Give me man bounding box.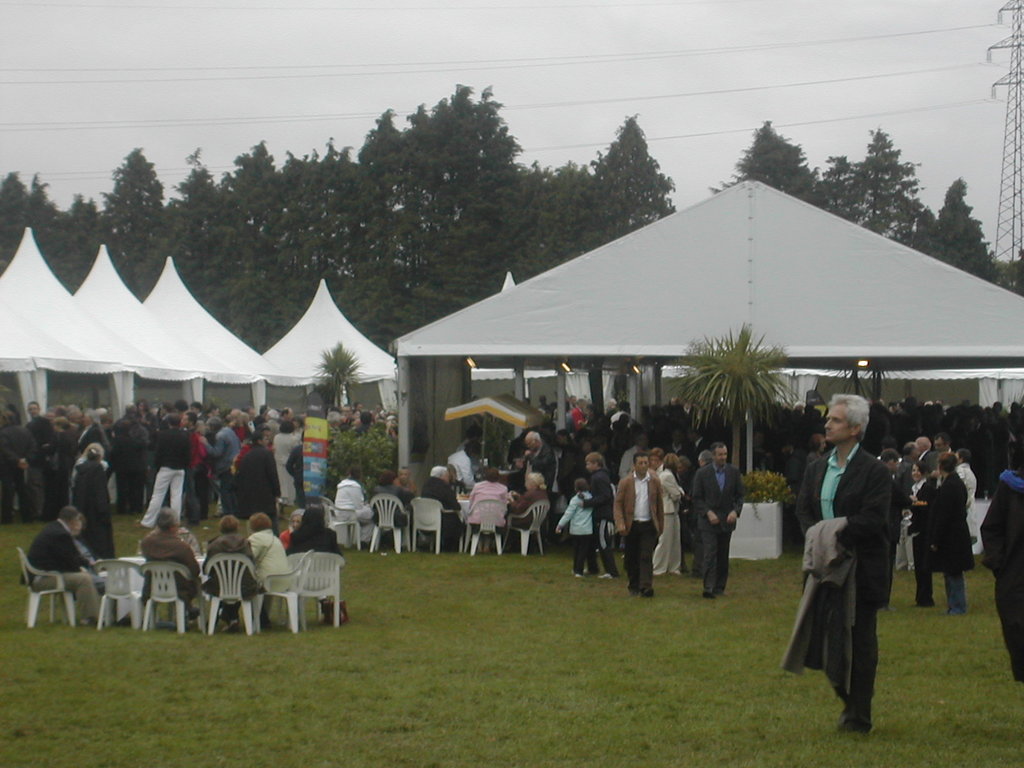
568/393/577/410.
